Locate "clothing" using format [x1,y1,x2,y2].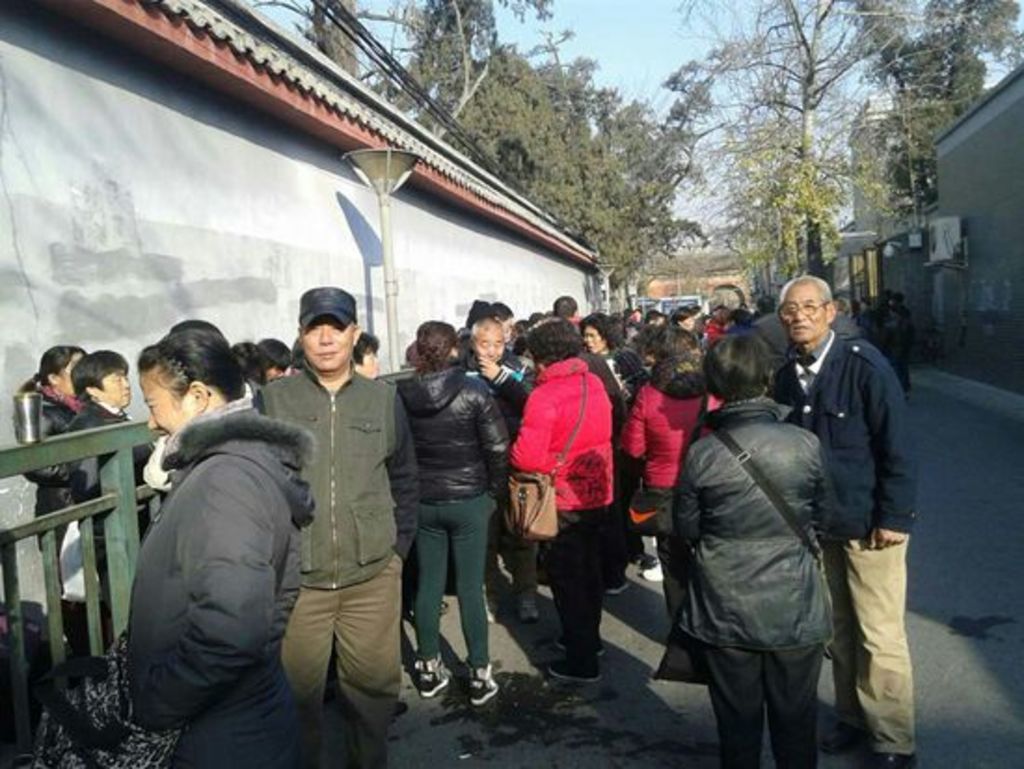
[627,387,721,484].
